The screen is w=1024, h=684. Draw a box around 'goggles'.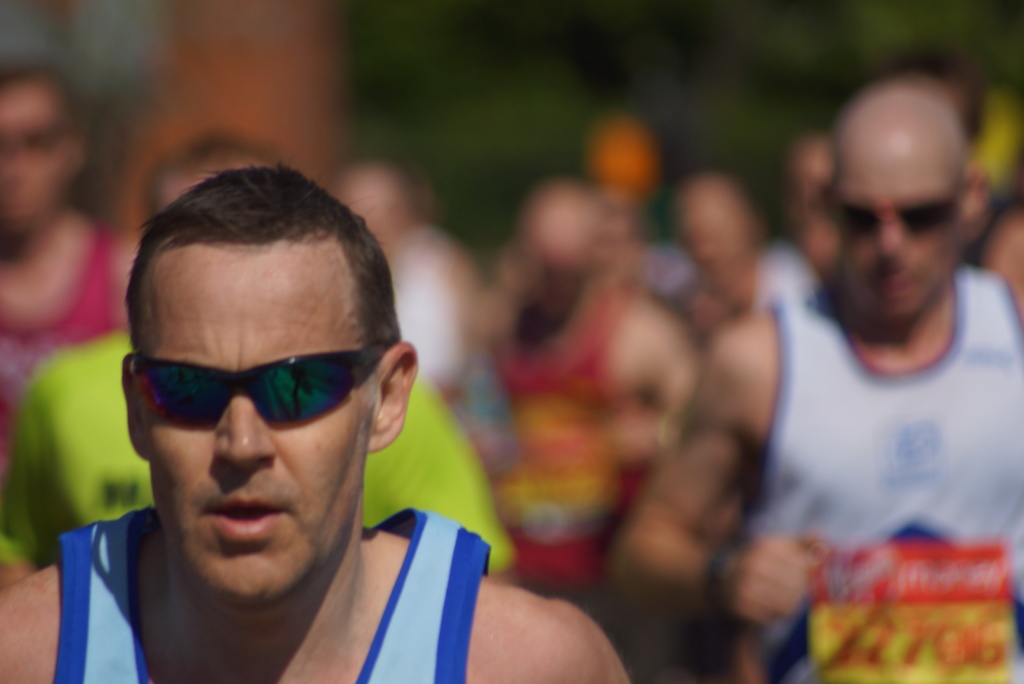
[840, 188, 975, 240].
